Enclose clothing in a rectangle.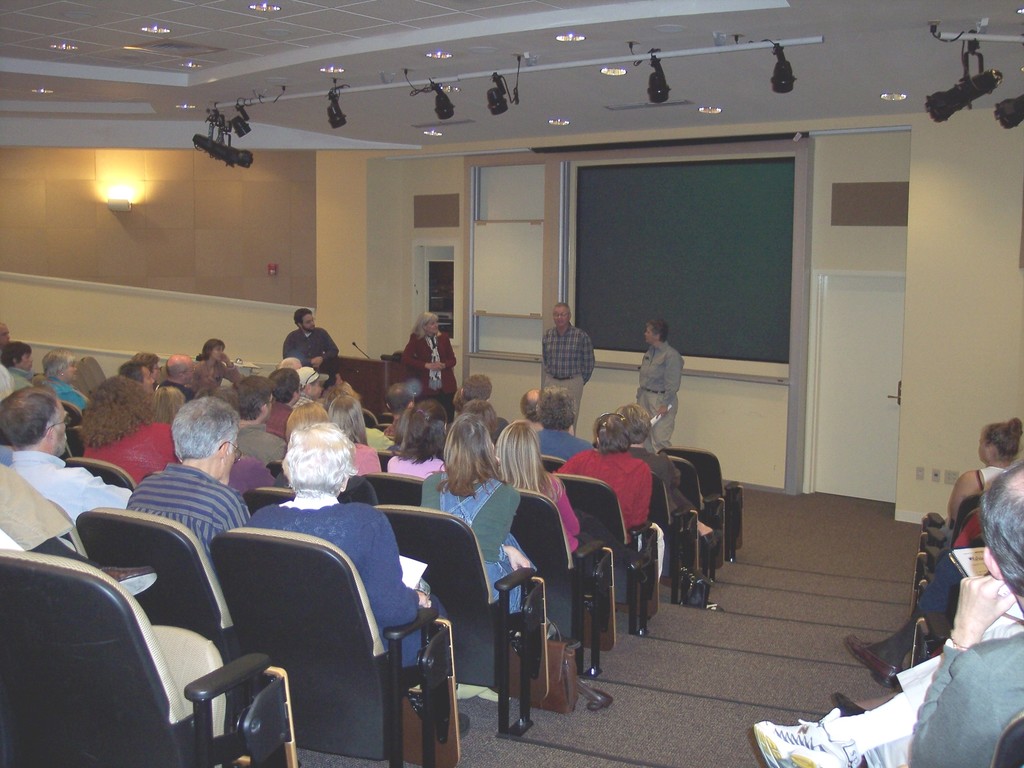
248/509/431/669.
